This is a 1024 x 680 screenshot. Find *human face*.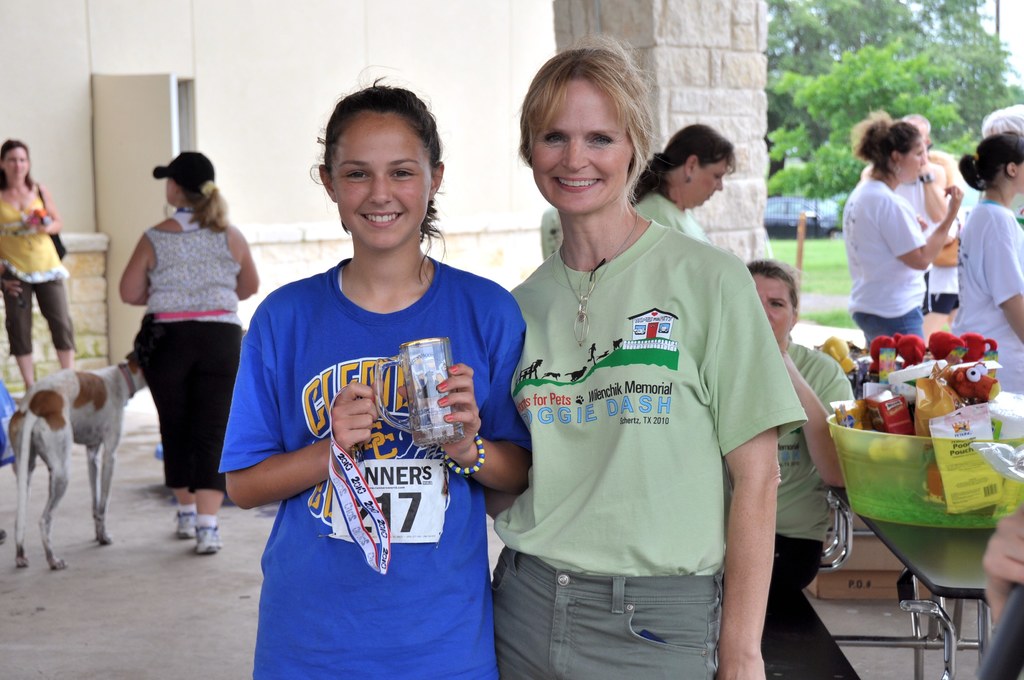
Bounding box: BBox(0, 145, 29, 187).
